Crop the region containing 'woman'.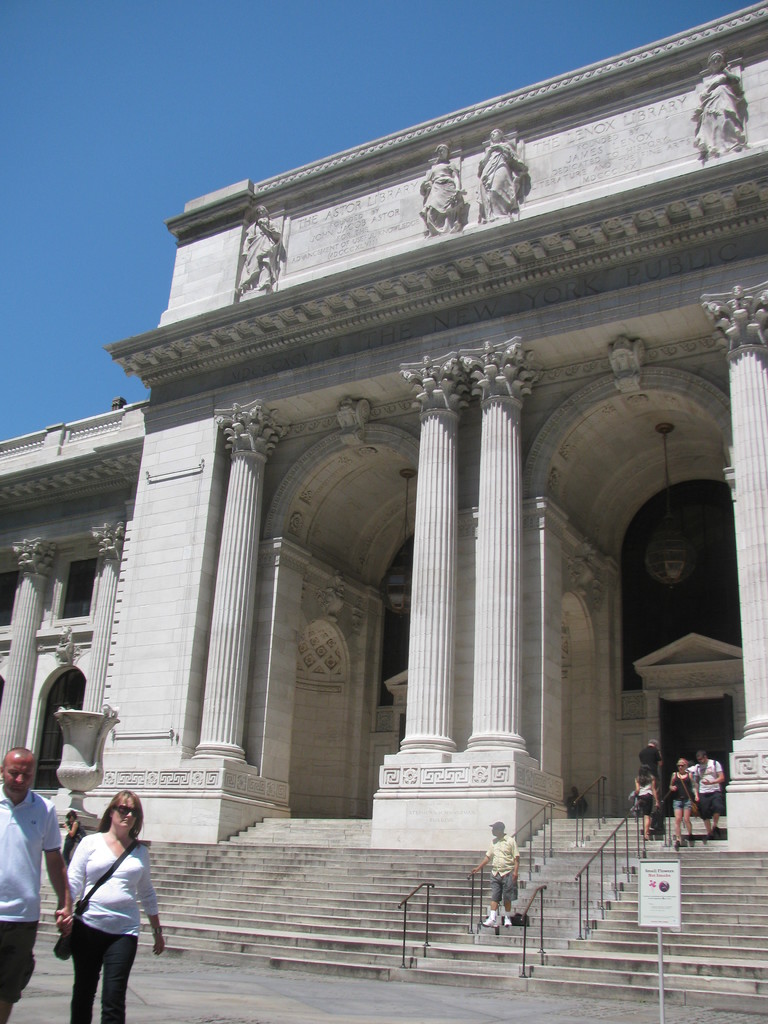
Crop region: <bbox>692, 48, 746, 156</bbox>.
